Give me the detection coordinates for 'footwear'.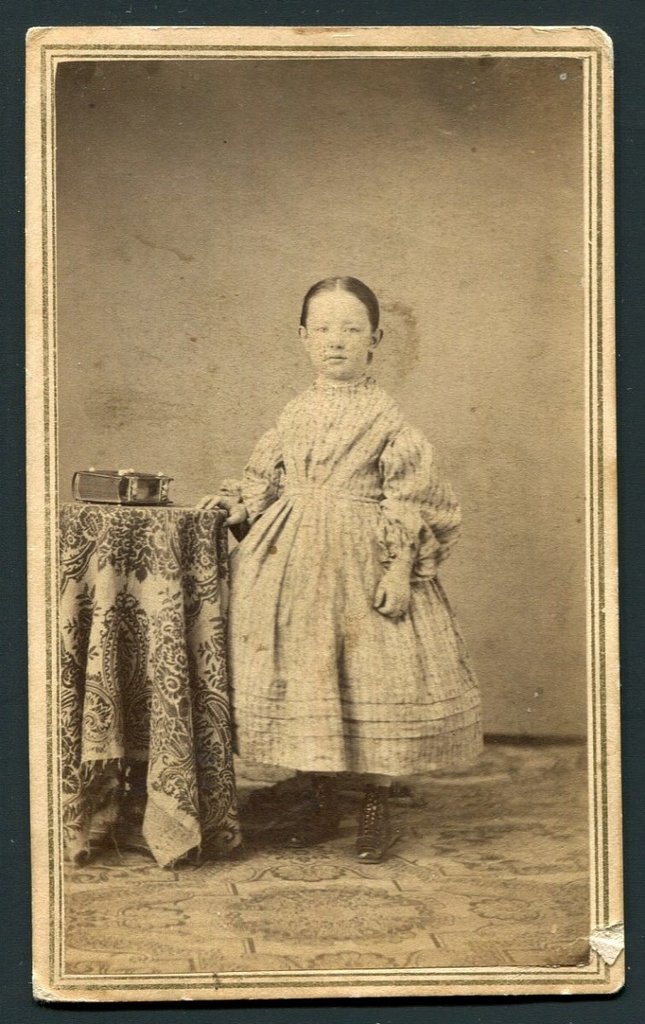
x1=353, y1=783, x2=392, y2=862.
